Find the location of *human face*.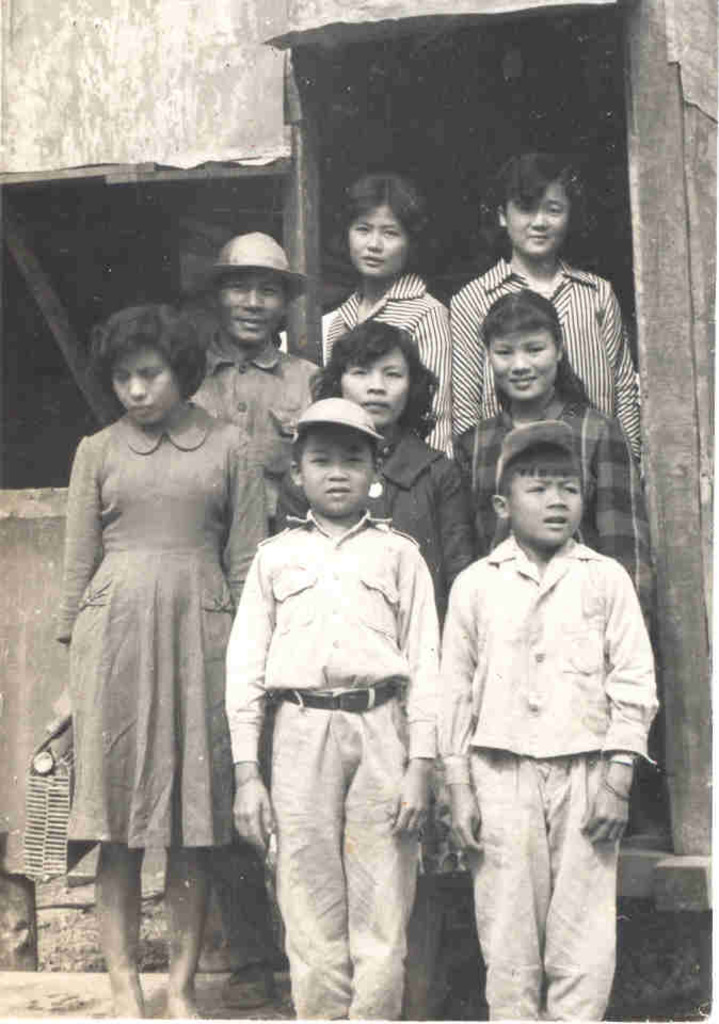
Location: locate(502, 179, 572, 256).
